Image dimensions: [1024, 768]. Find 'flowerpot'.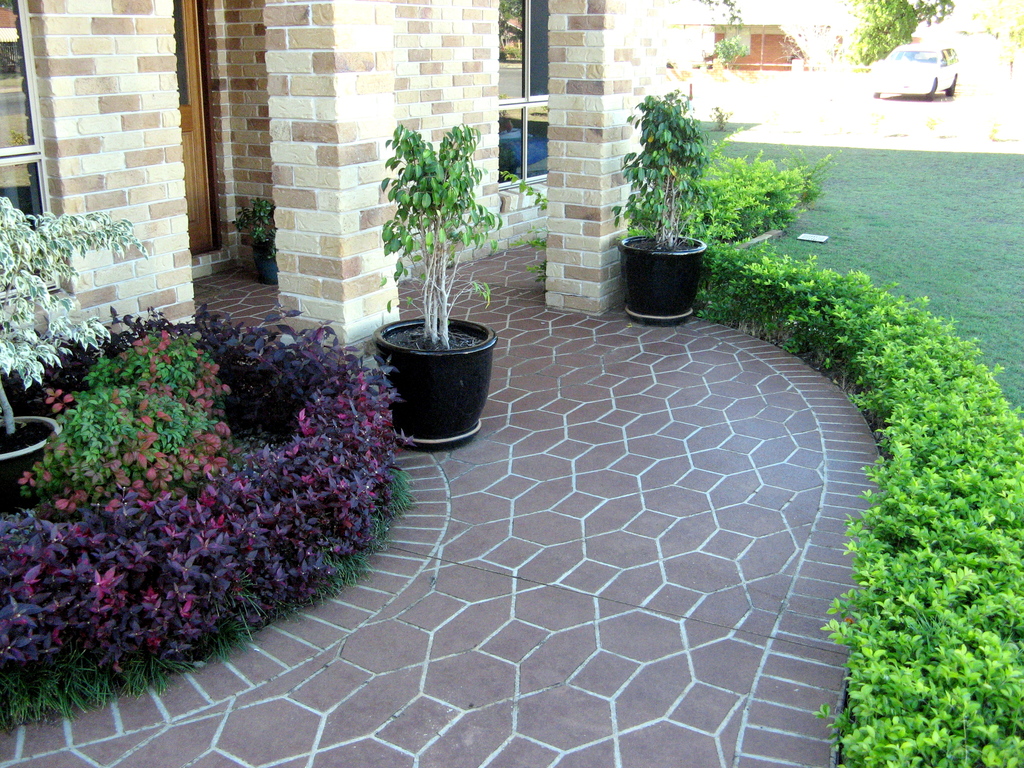
pyautogui.locateOnScreen(0, 413, 61, 499).
